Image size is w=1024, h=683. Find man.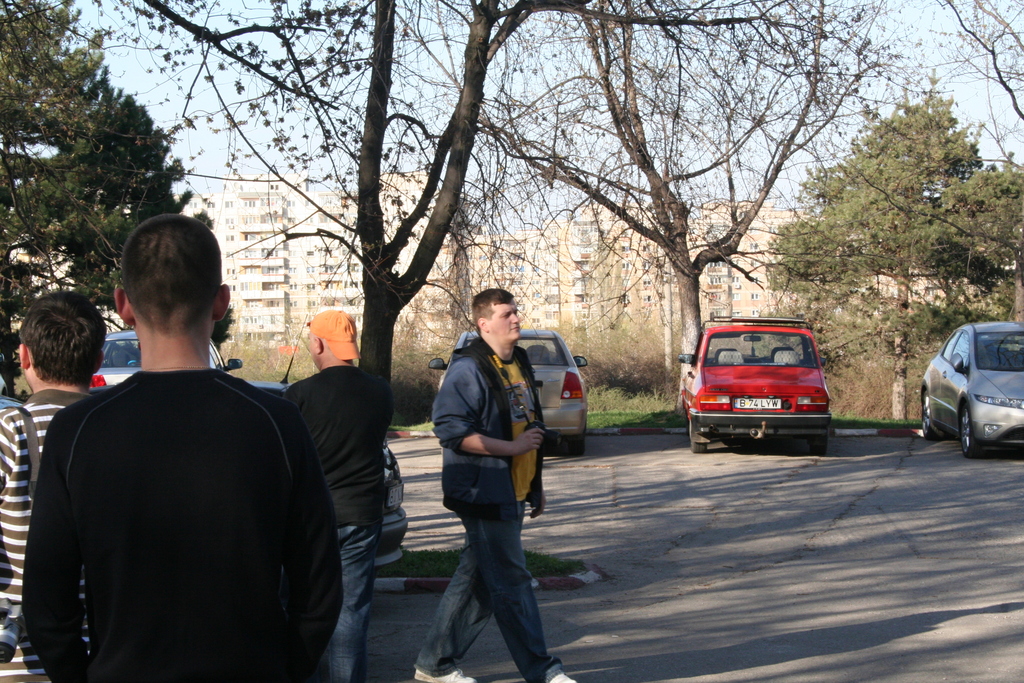
pyautogui.locateOnScreen(414, 289, 580, 682).
